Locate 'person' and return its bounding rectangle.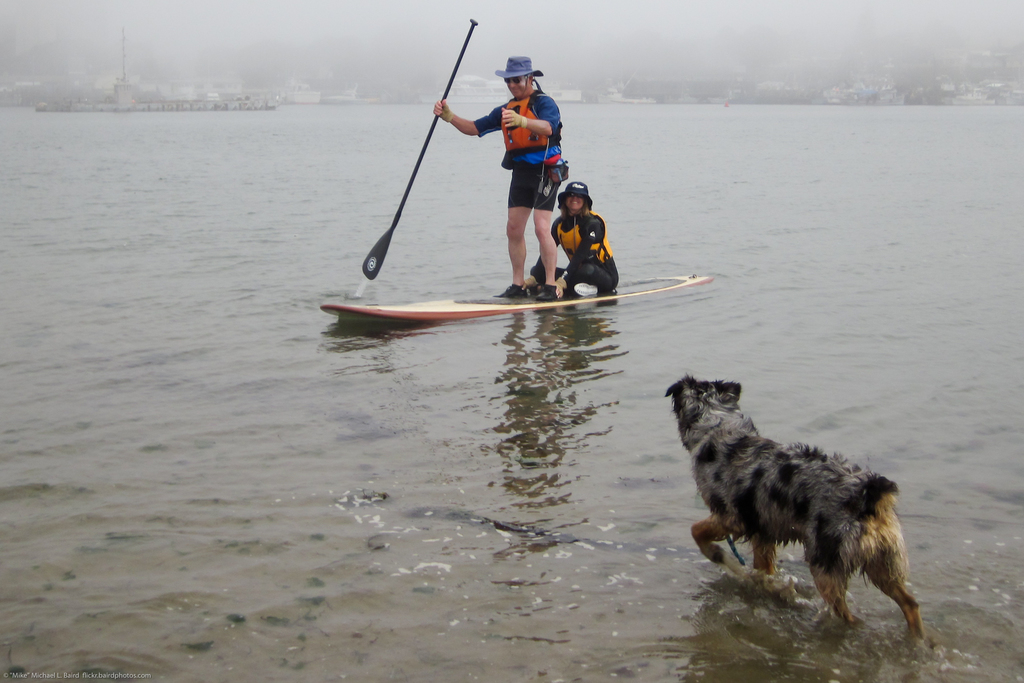
detection(435, 51, 572, 302).
